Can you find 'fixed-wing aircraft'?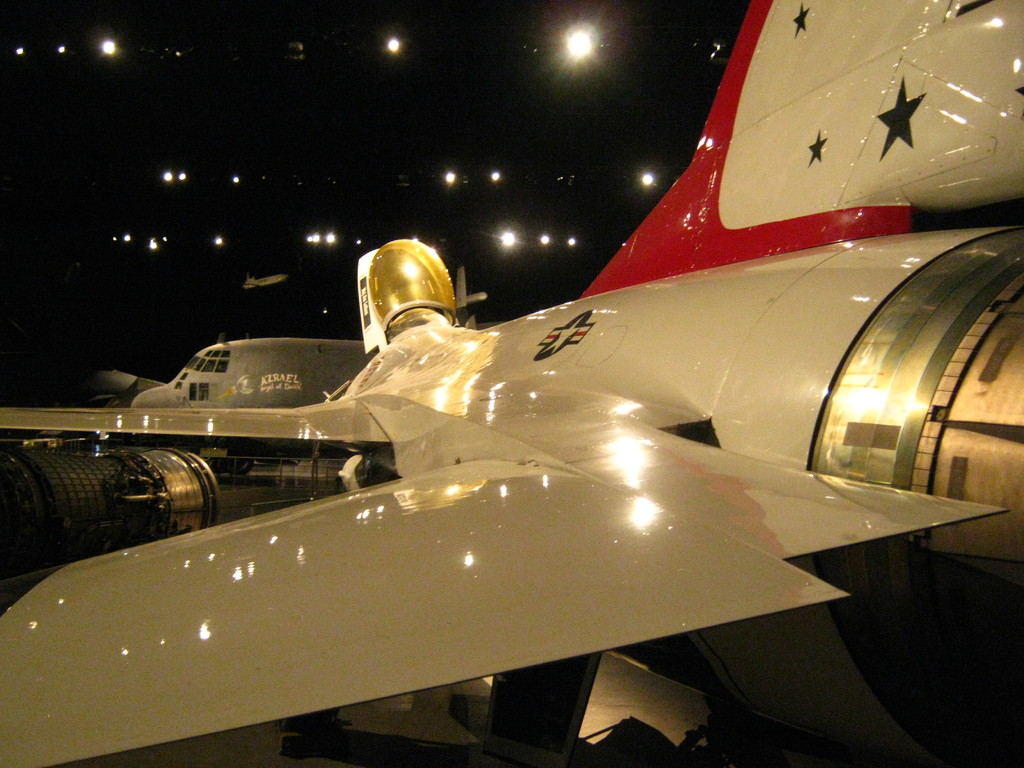
Yes, bounding box: Rect(128, 296, 500, 442).
